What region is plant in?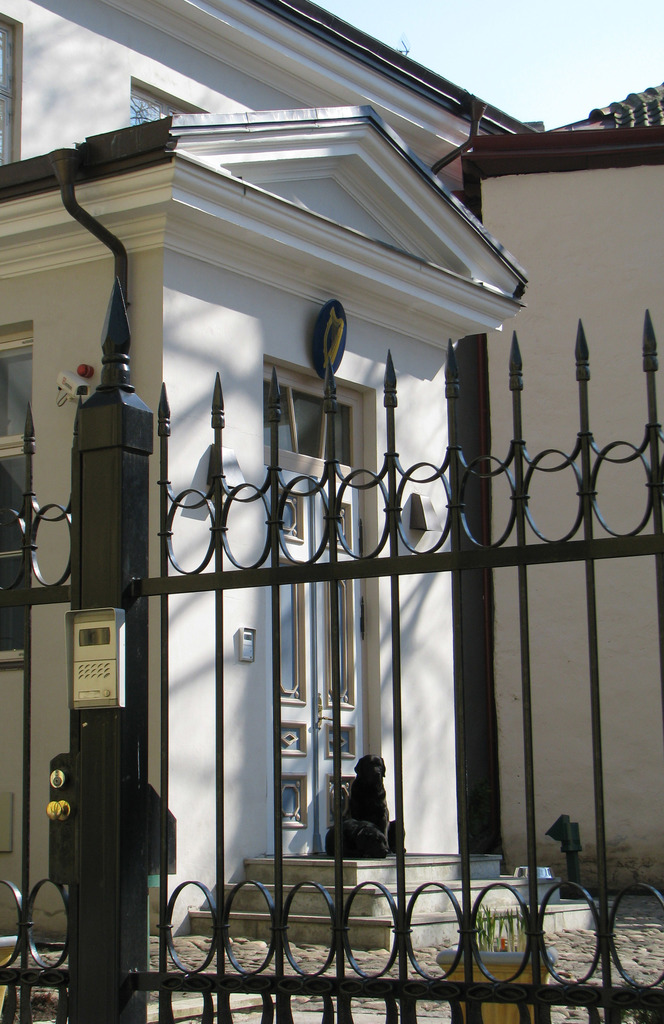
472, 901, 532, 962.
